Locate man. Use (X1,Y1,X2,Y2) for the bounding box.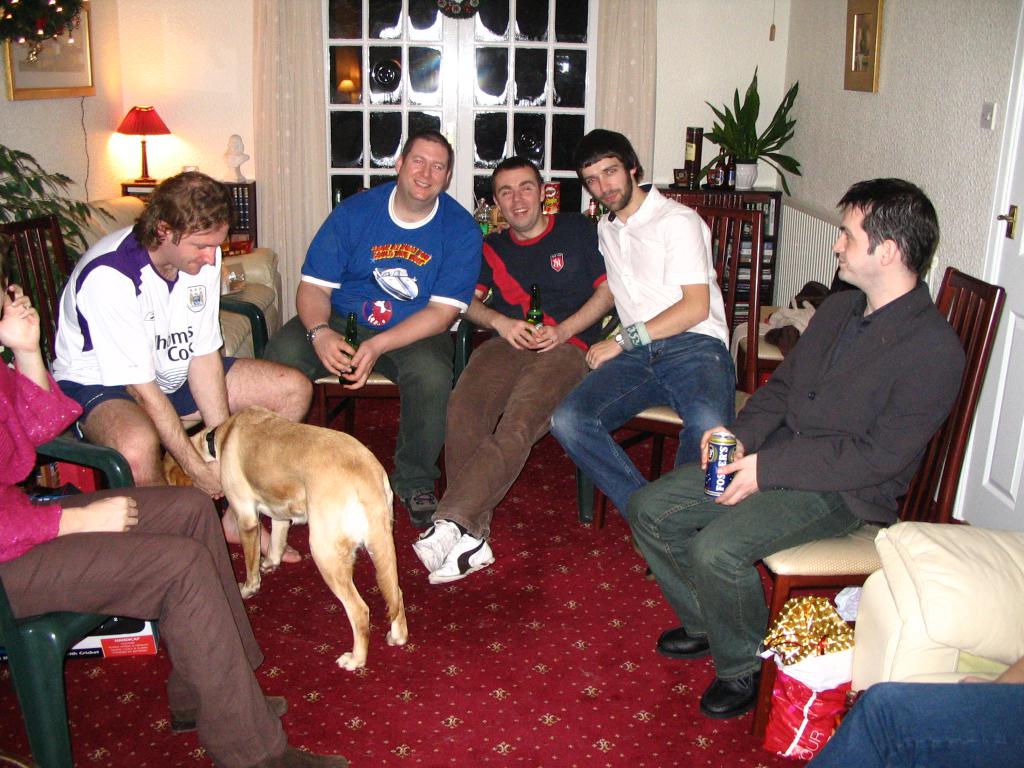
(251,131,478,534).
